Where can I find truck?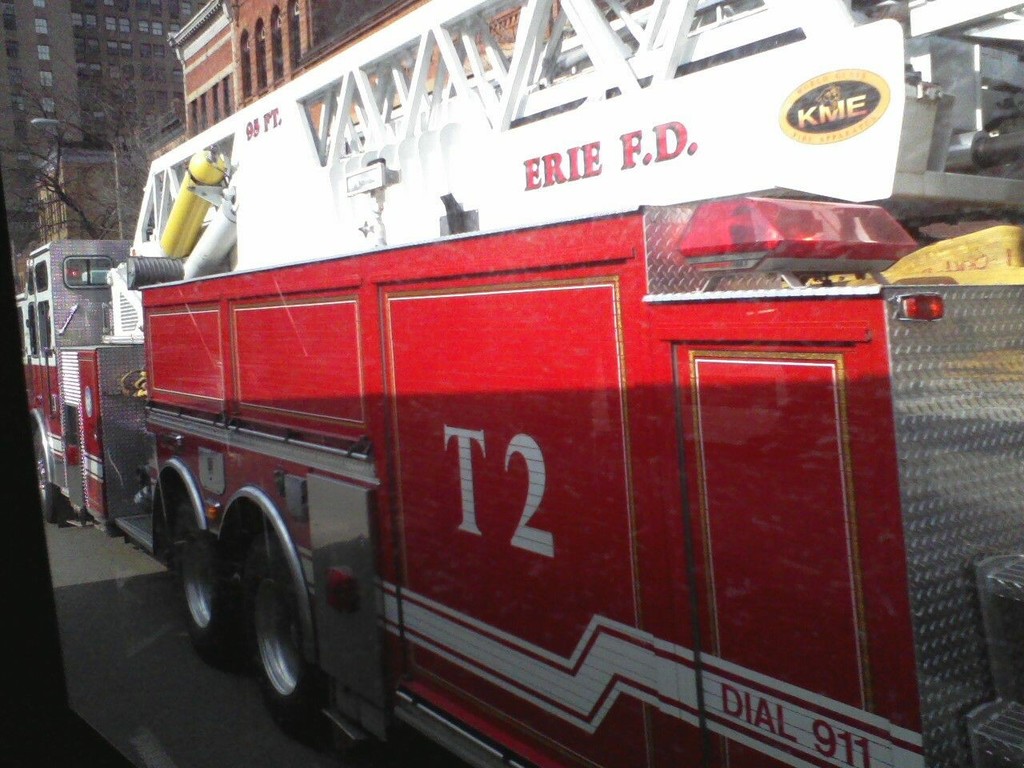
You can find it at {"x1": 17, "y1": 0, "x2": 1023, "y2": 767}.
